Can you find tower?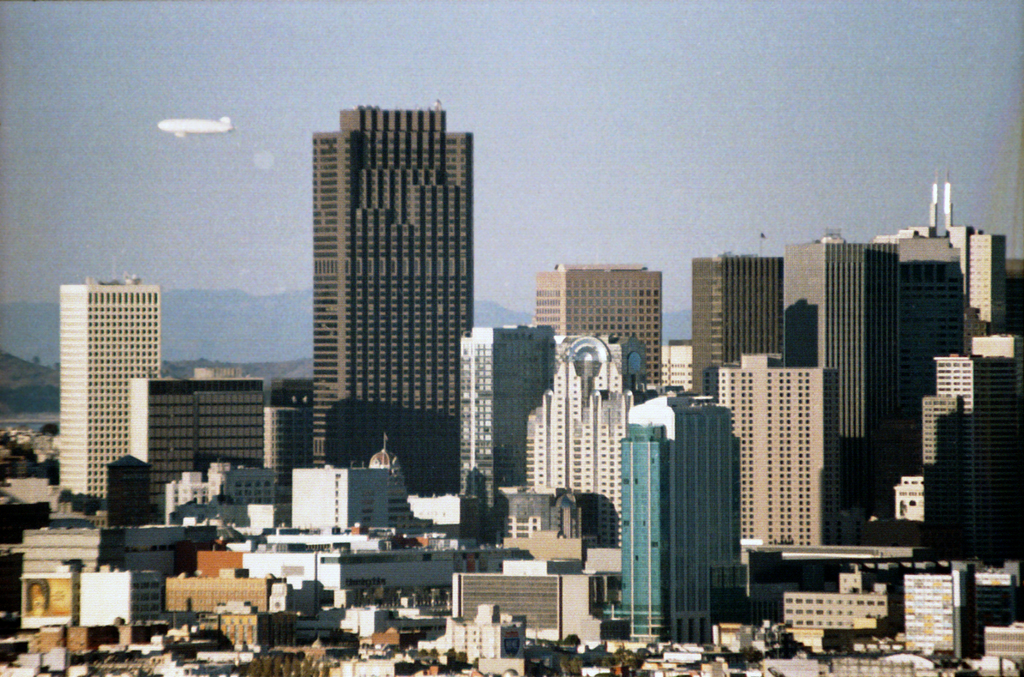
Yes, bounding box: pyautogui.locateOnScreen(698, 255, 778, 391).
